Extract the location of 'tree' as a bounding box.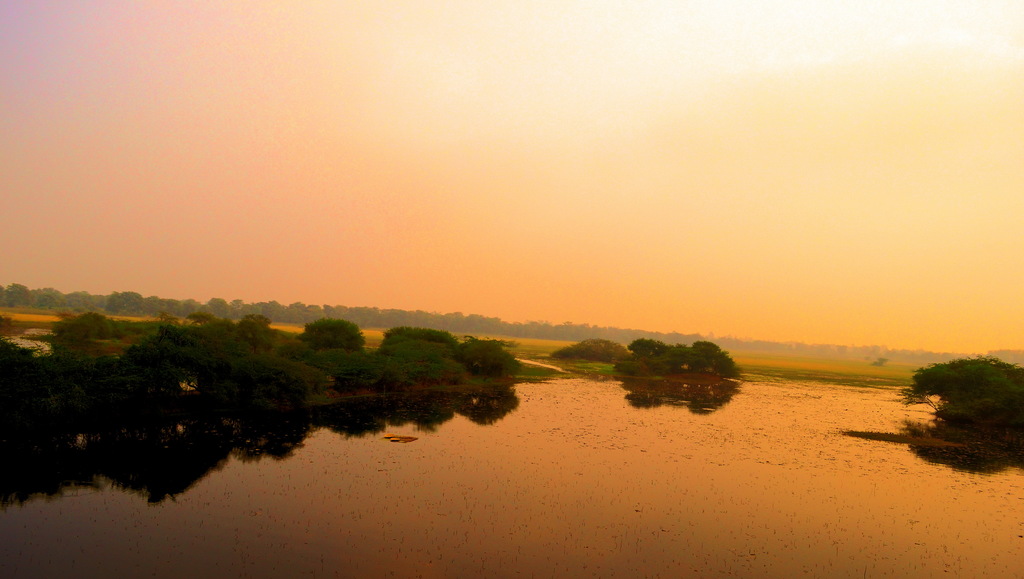
l=454, t=334, r=526, b=367.
